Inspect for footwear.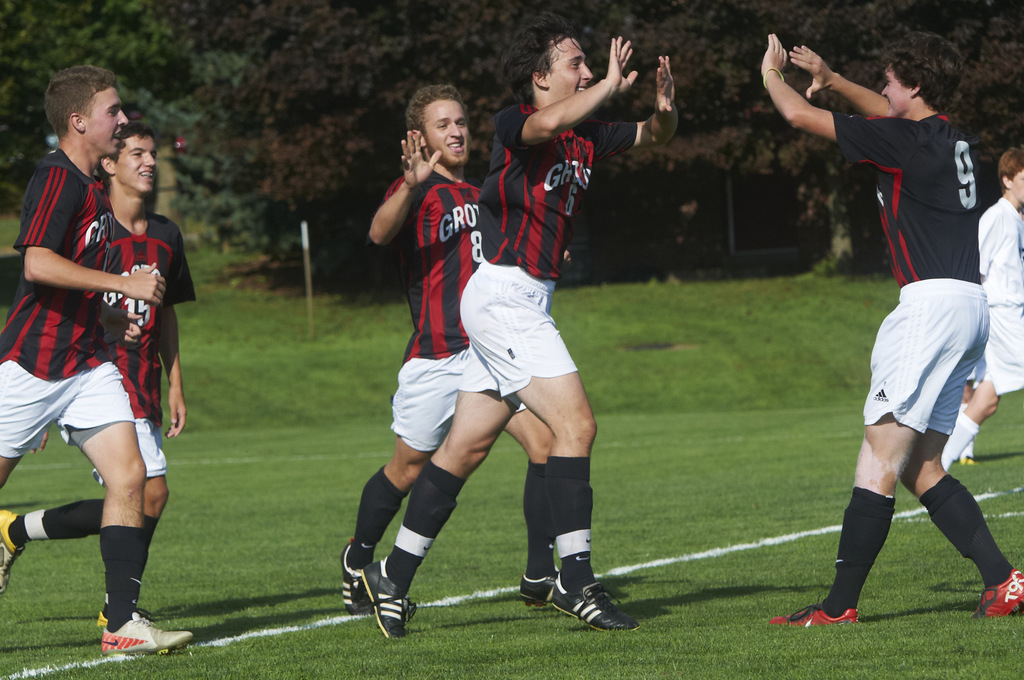
Inspection: x1=349, y1=574, x2=417, y2=646.
